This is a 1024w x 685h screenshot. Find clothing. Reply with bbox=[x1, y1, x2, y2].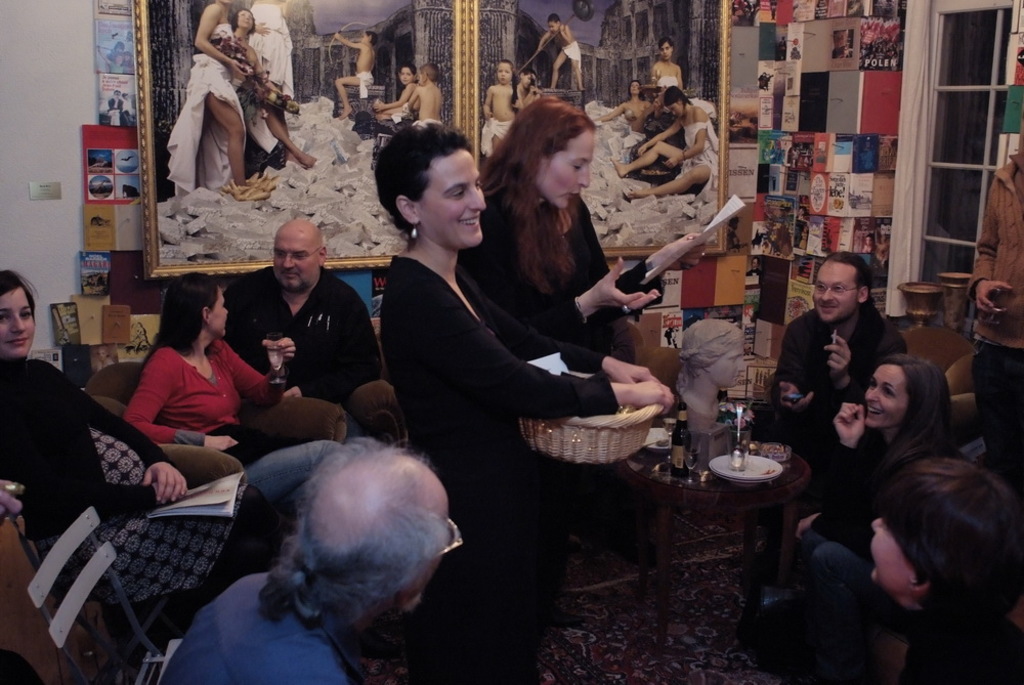
bbox=[250, 2, 292, 105].
